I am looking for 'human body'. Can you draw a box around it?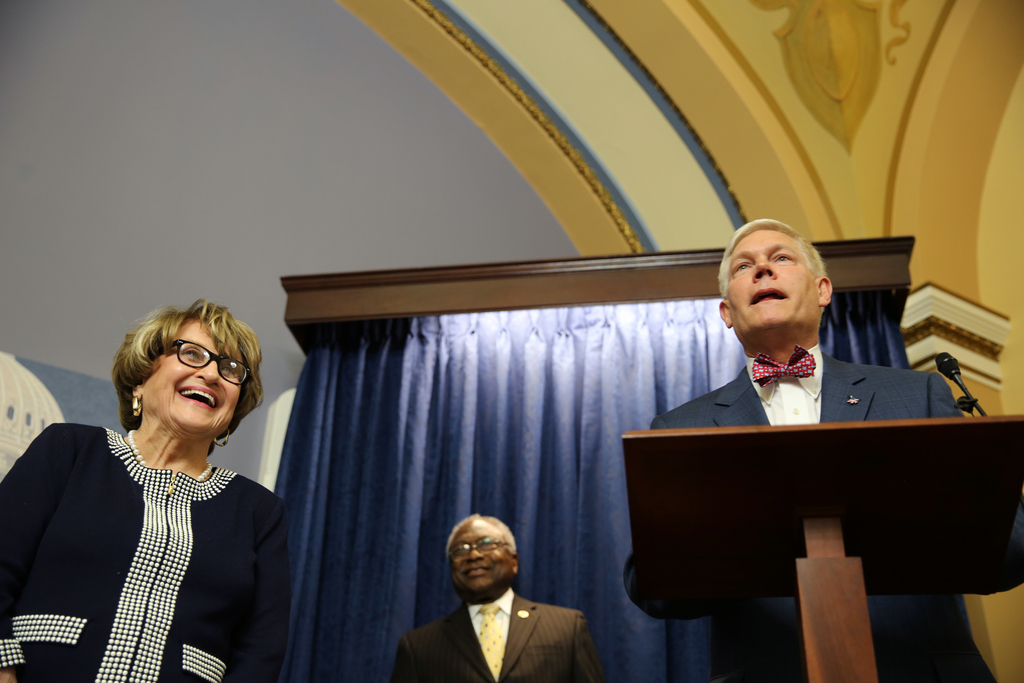
Sure, the bounding box is box=[27, 304, 308, 682].
